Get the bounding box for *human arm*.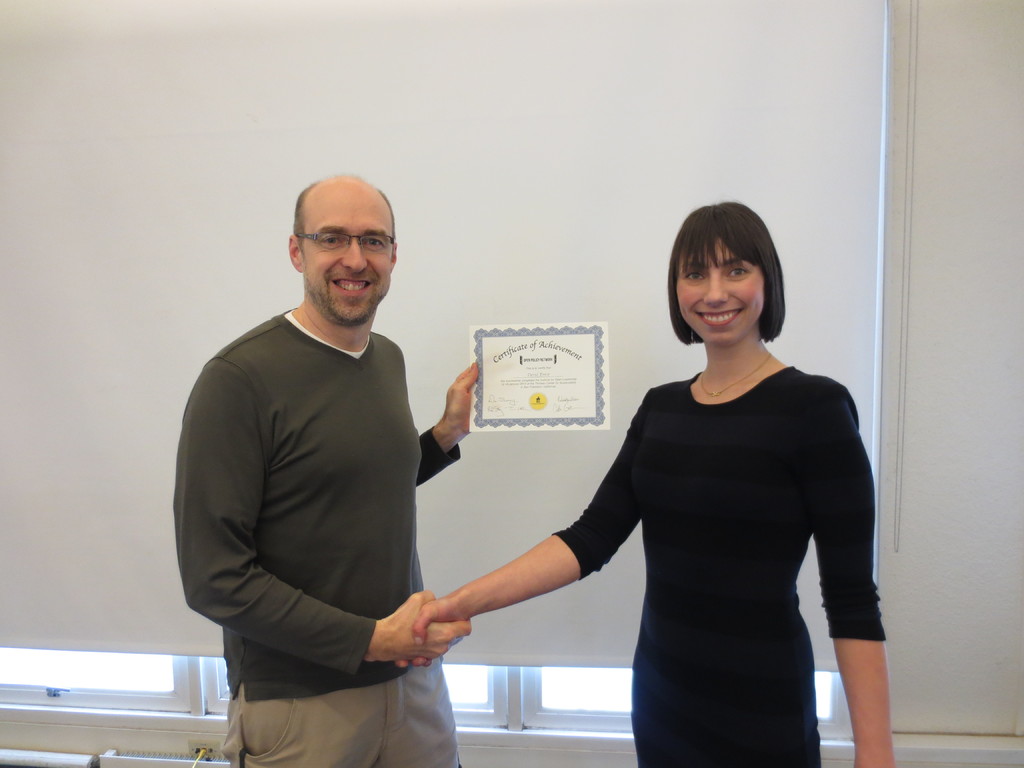
[left=396, top=386, right=671, bottom=669].
